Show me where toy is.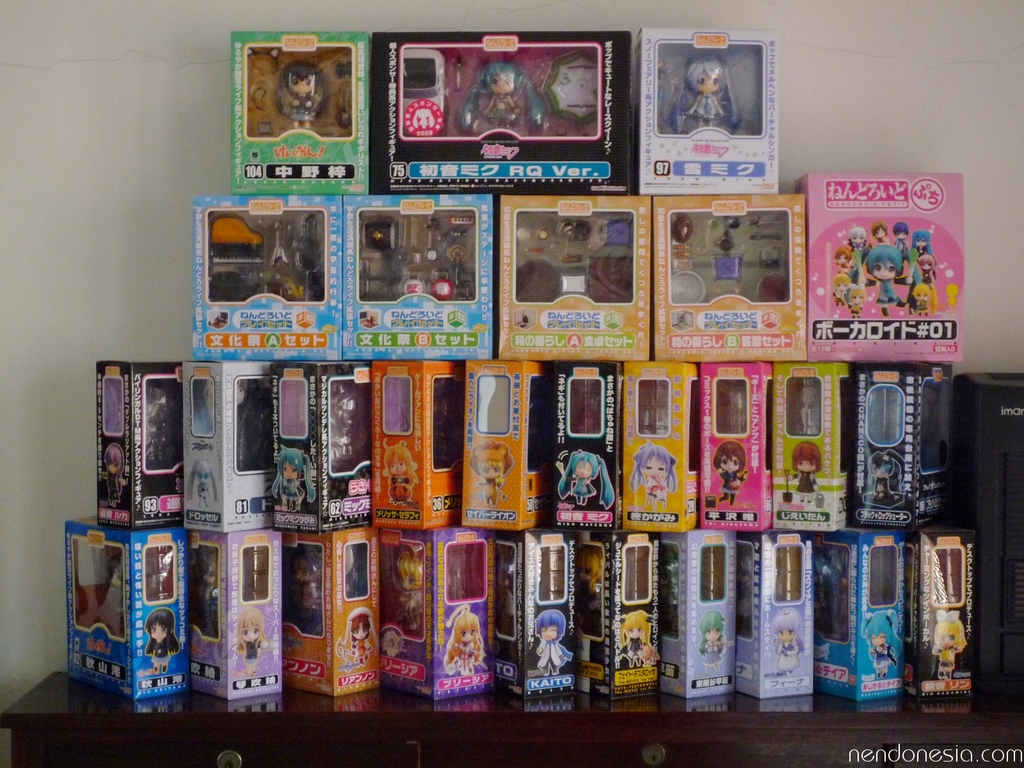
toy is at <box>831,273,853,307</box>.
